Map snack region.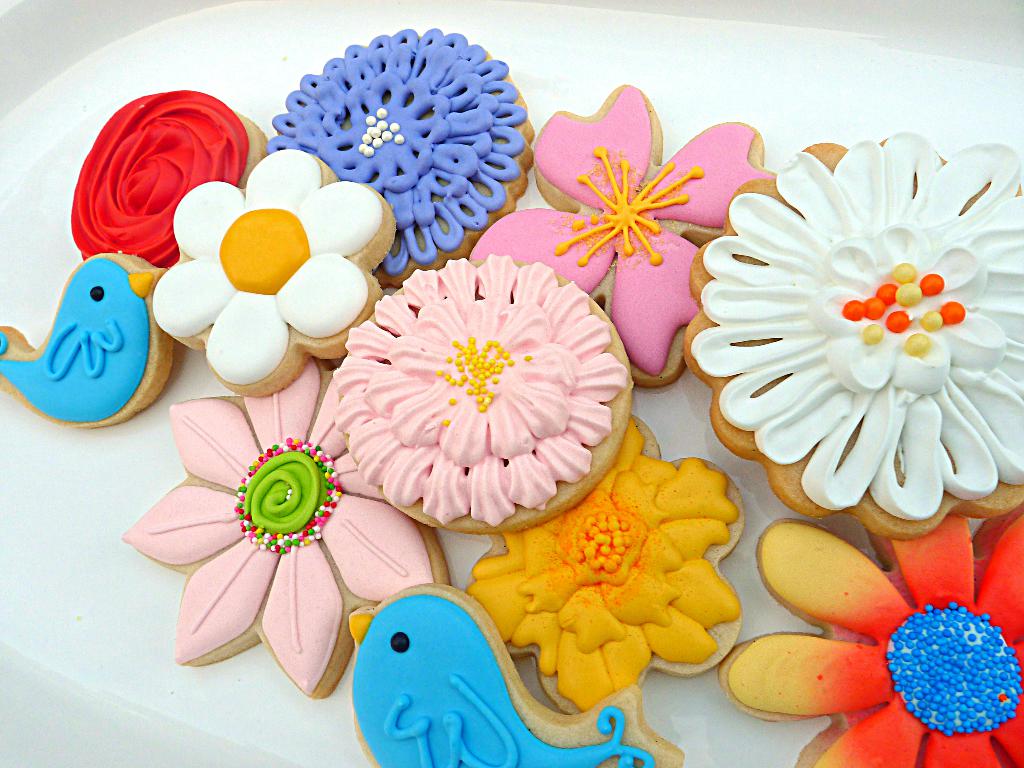
Mapped to <bbox>262, 25, 539, 294</bbox>.
